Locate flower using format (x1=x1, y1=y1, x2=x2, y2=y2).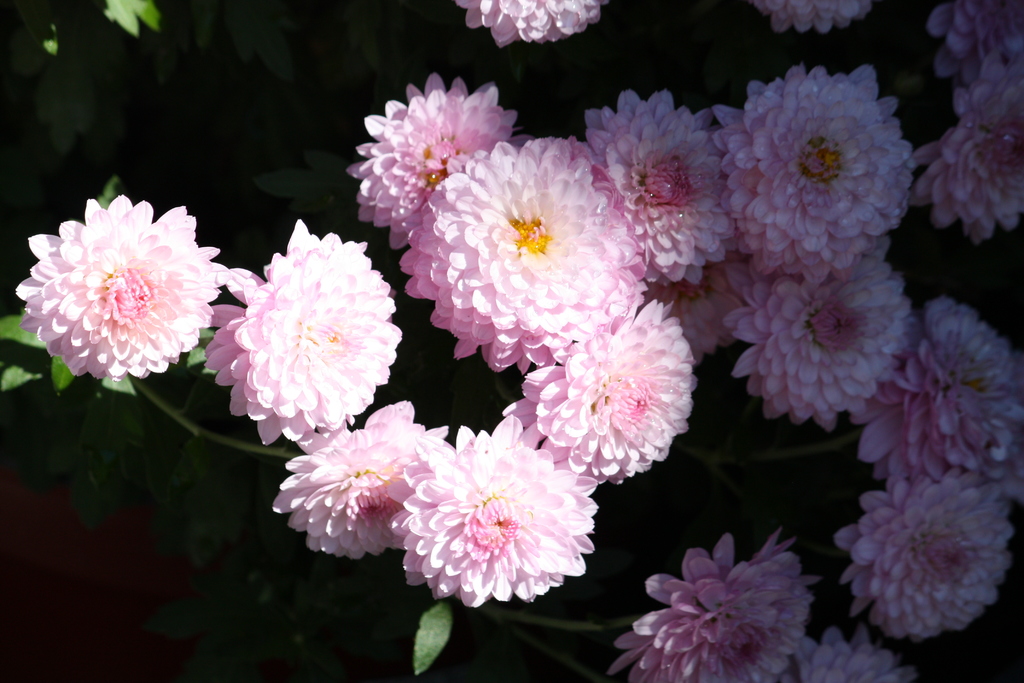
(x1=275, y1=403, x2=462, y2=559).
